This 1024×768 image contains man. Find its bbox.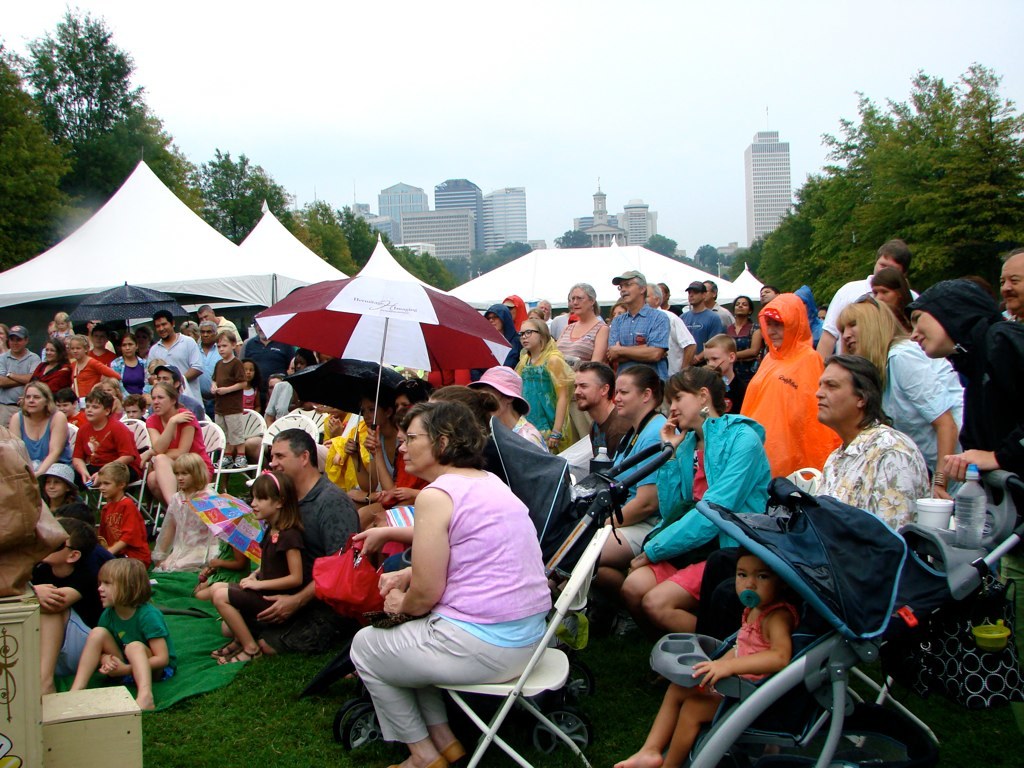
region(890, 279, 1023, 514).
